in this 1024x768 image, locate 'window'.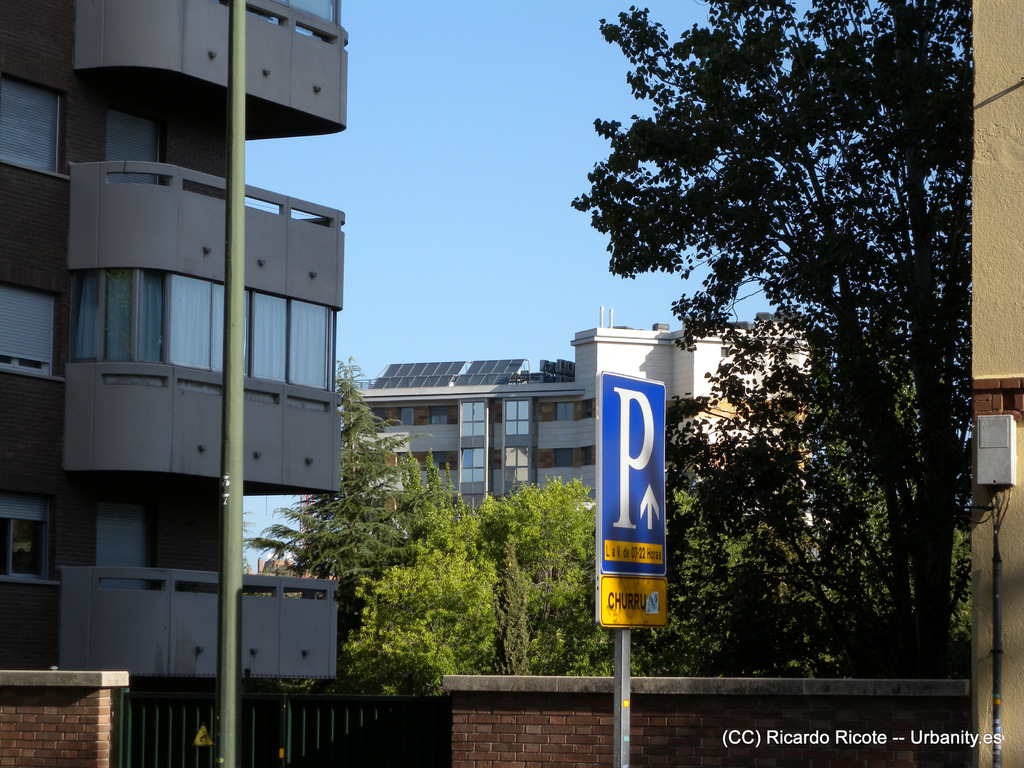
Bounding box: bbox=[70, 274, 344, 399].
